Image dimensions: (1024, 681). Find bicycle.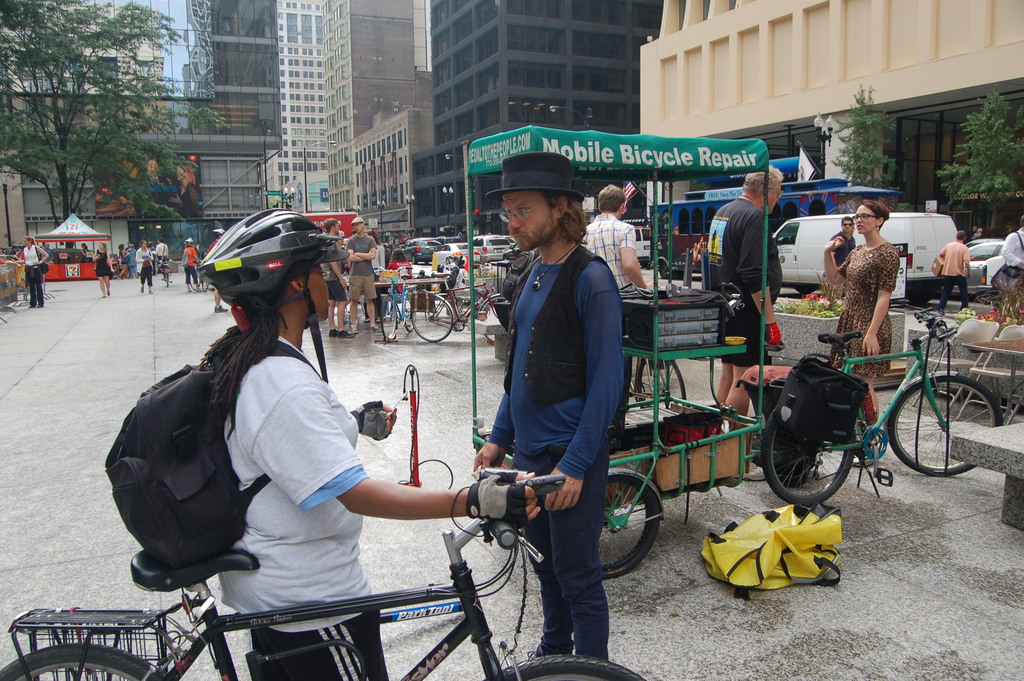
[756,305,1003,511].
